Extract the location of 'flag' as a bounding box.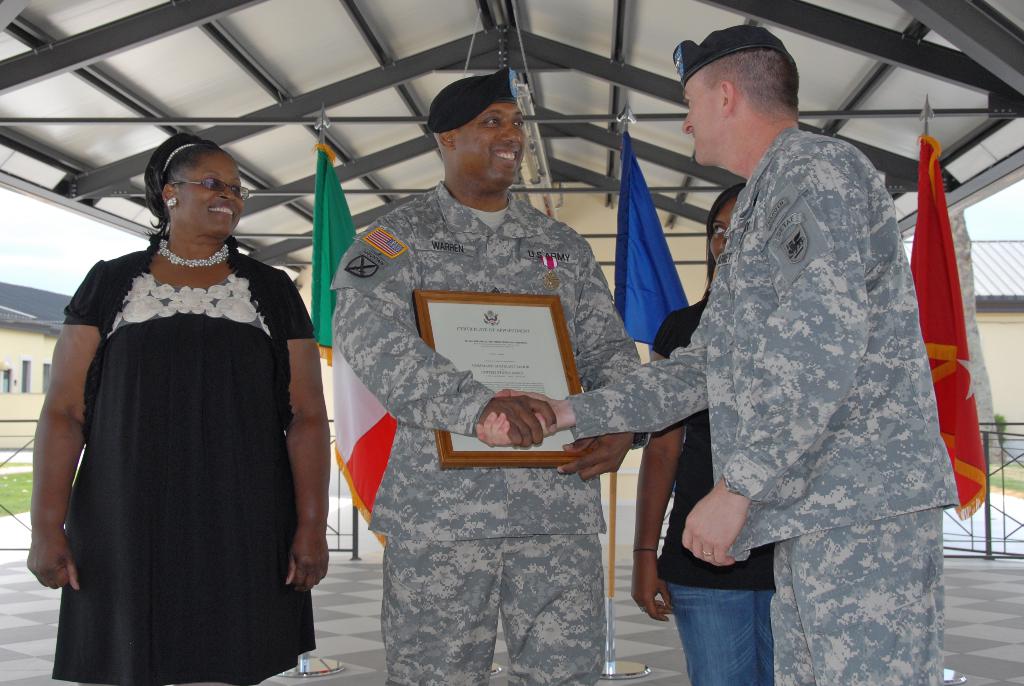
crop(598, 130, 689, 348).
